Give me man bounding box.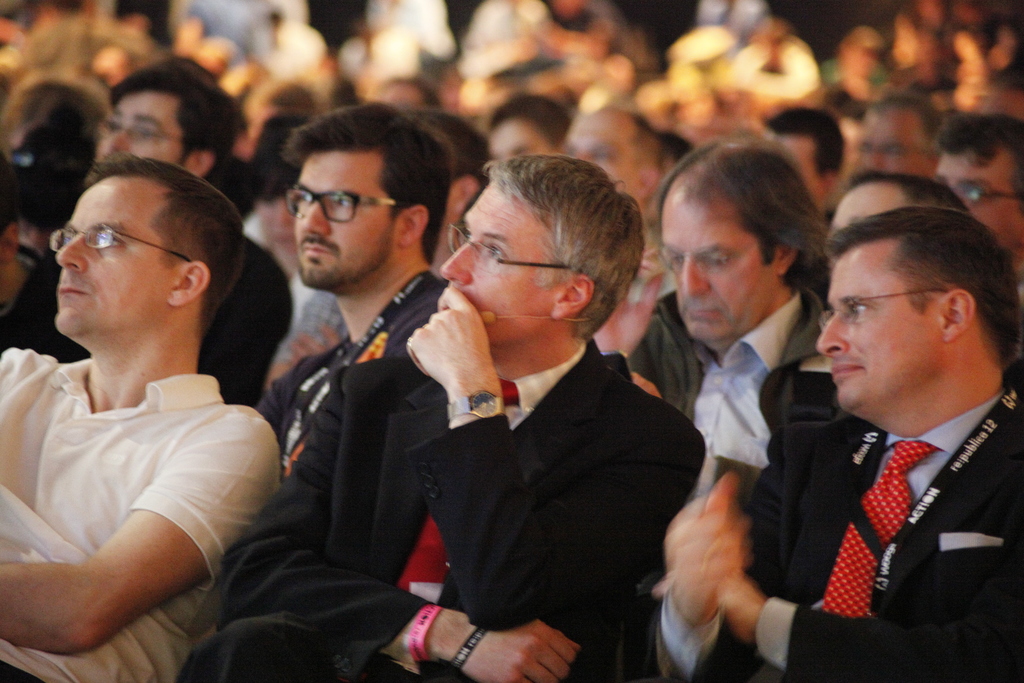
left=931, top=108, right=1016, bottom=261.
